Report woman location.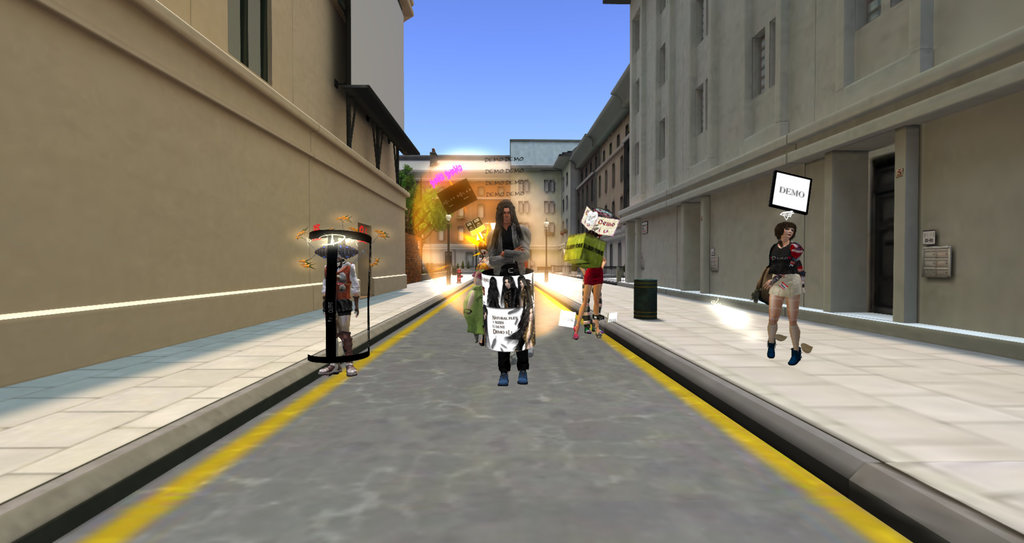
Report: {"left": 573, "top": 232, "right": 605, "bottom": 343}.
